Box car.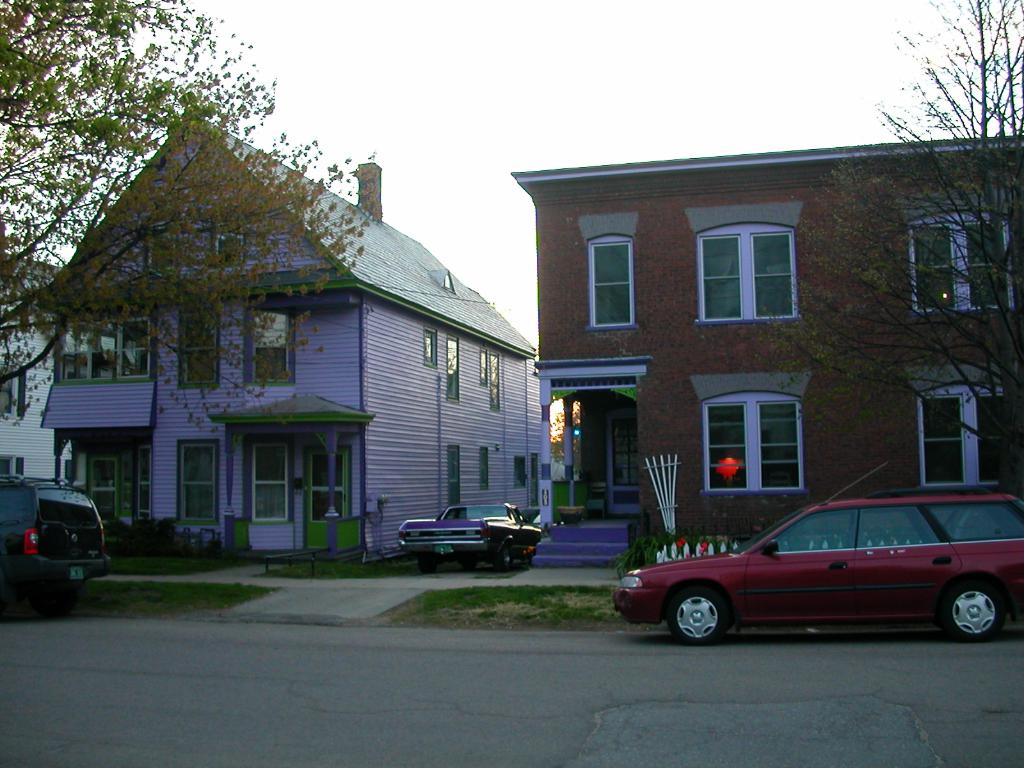
pyautogui.locateOnScreen(0, 475, 113, 587).
